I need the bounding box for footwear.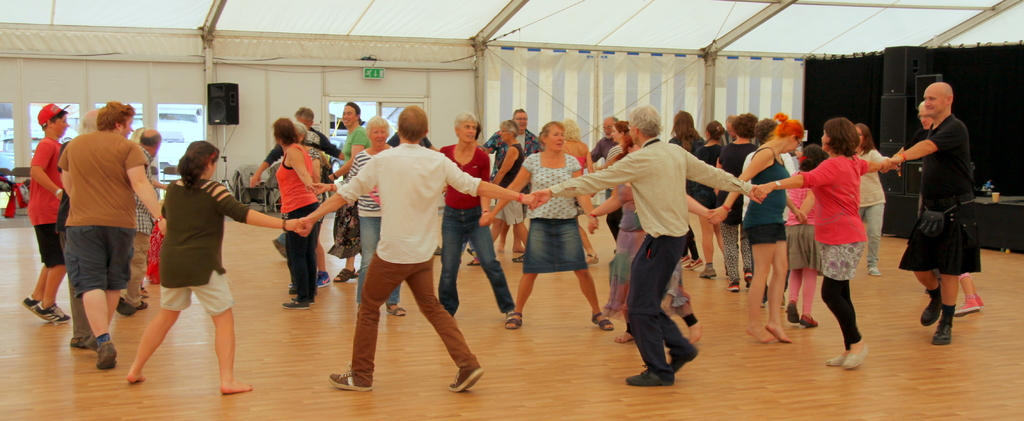
Here it is: 764/323/790/340.
